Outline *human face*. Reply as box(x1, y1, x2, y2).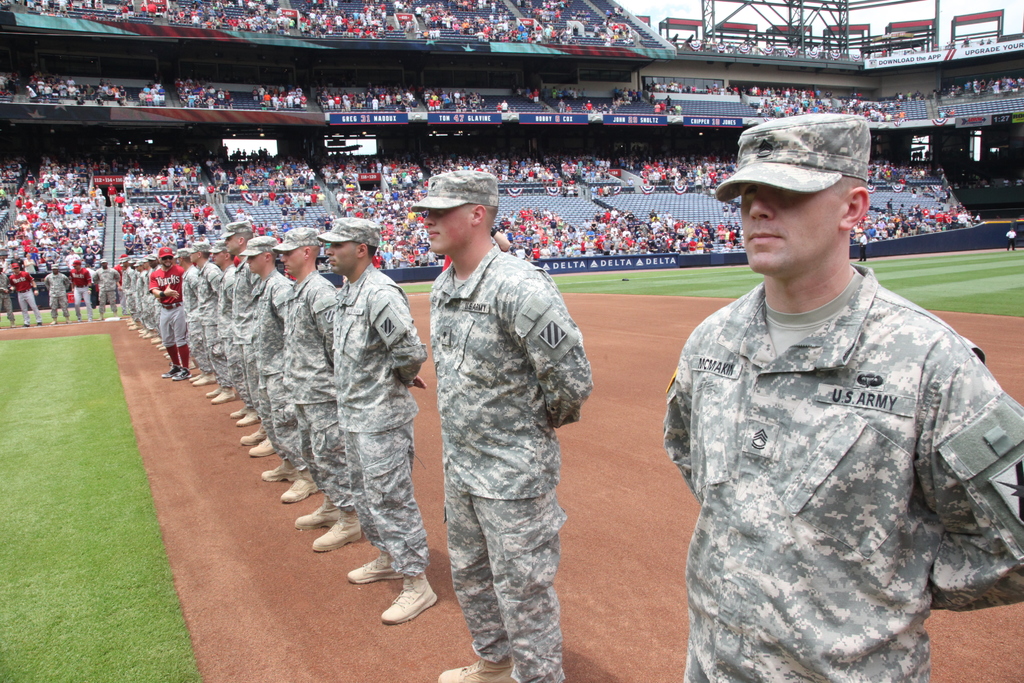
box(424, 206, 474, 253).
